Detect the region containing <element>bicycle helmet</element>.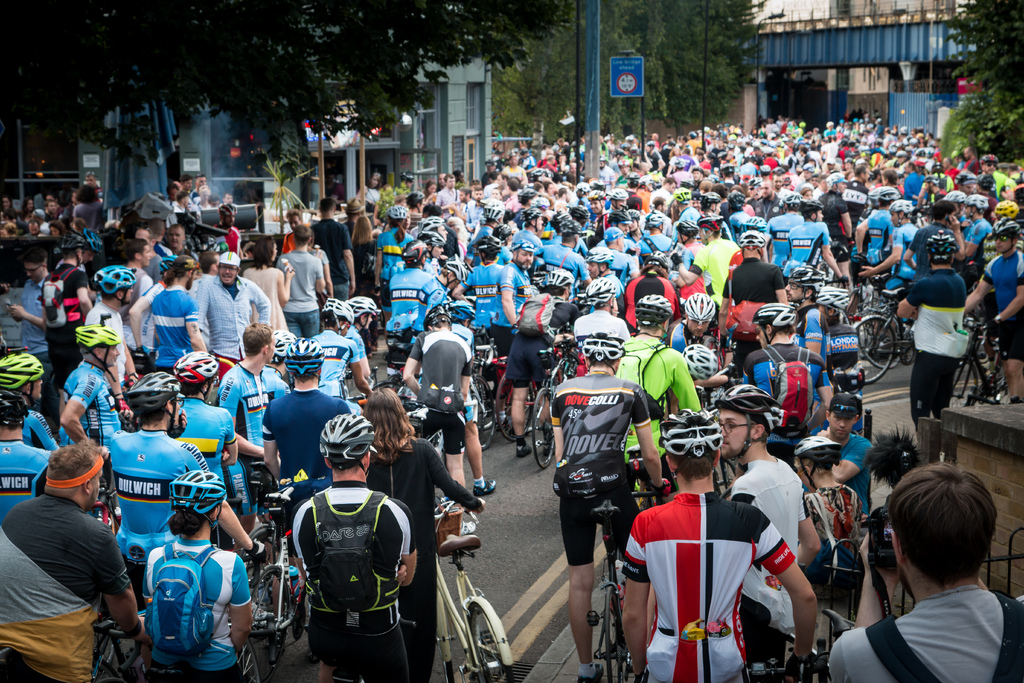
285, 336, 320, 378.
